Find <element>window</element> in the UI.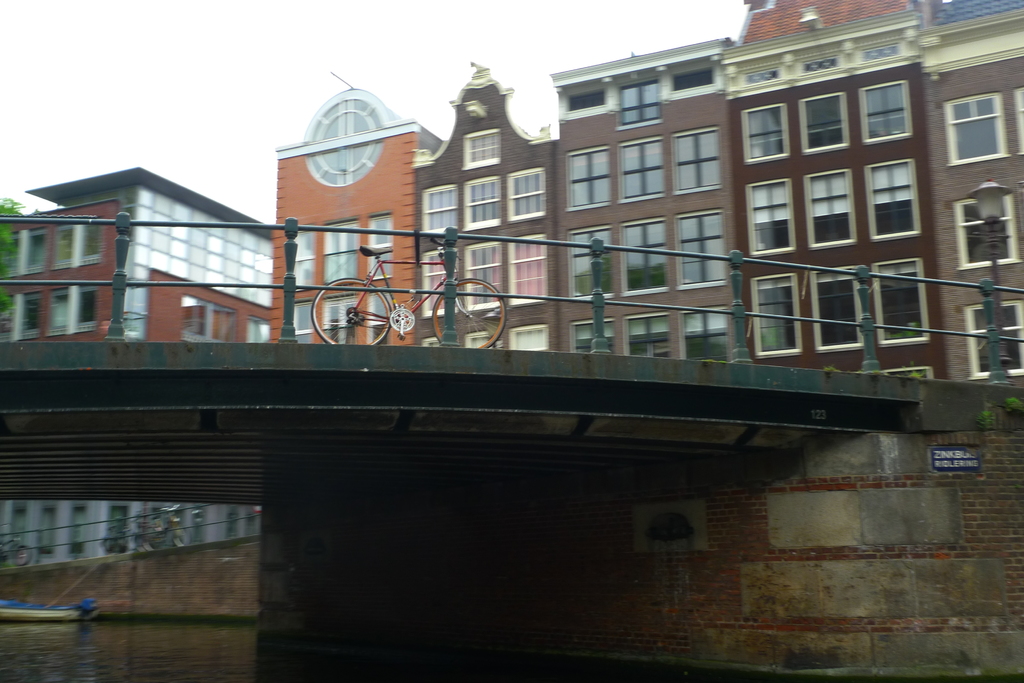
UI element at 807,265,868,356.
